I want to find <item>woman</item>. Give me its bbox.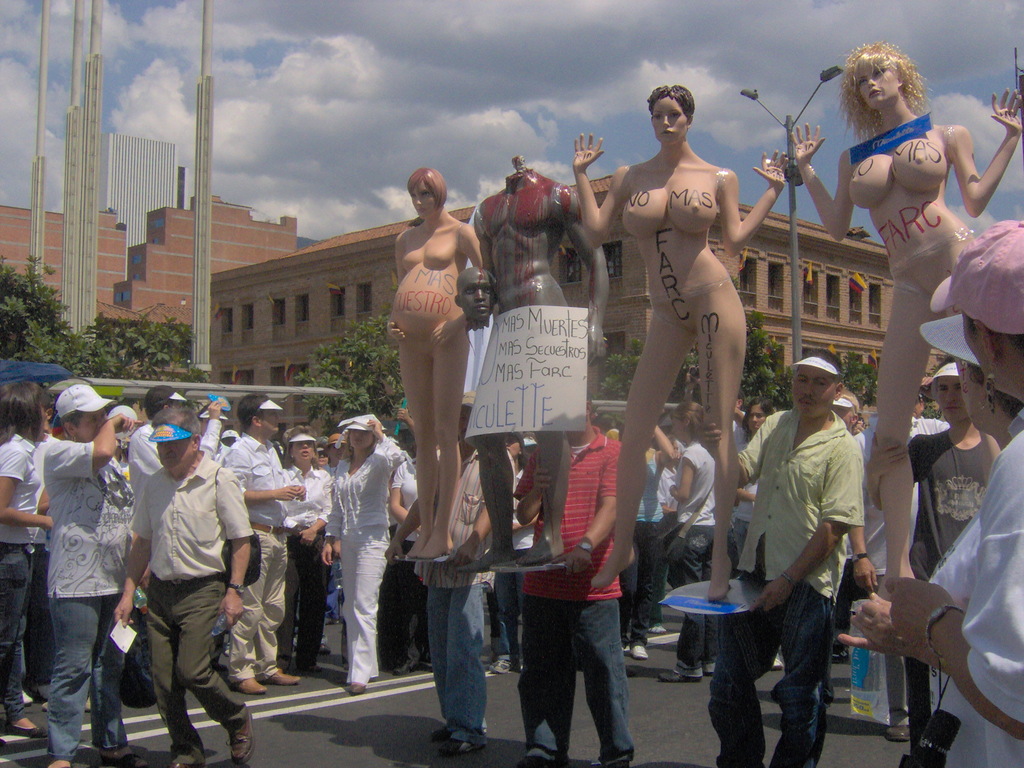
bbox=[644, 437, 682, 633].
